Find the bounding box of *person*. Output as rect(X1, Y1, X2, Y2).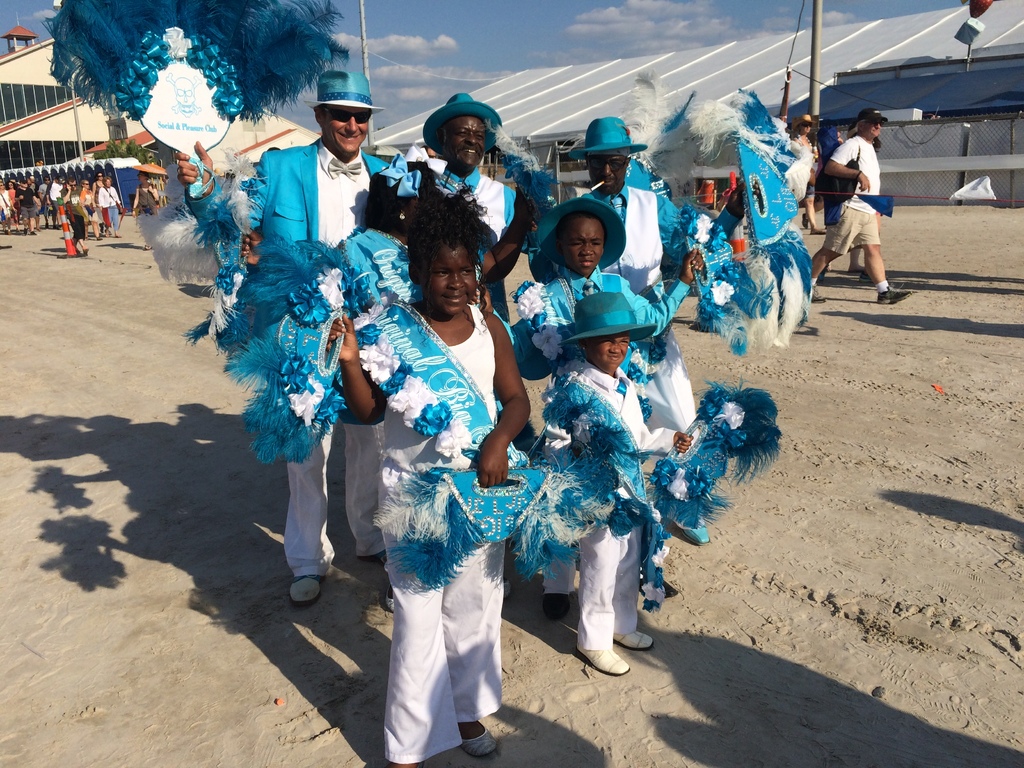
rect(325, 177, 534, 767).
